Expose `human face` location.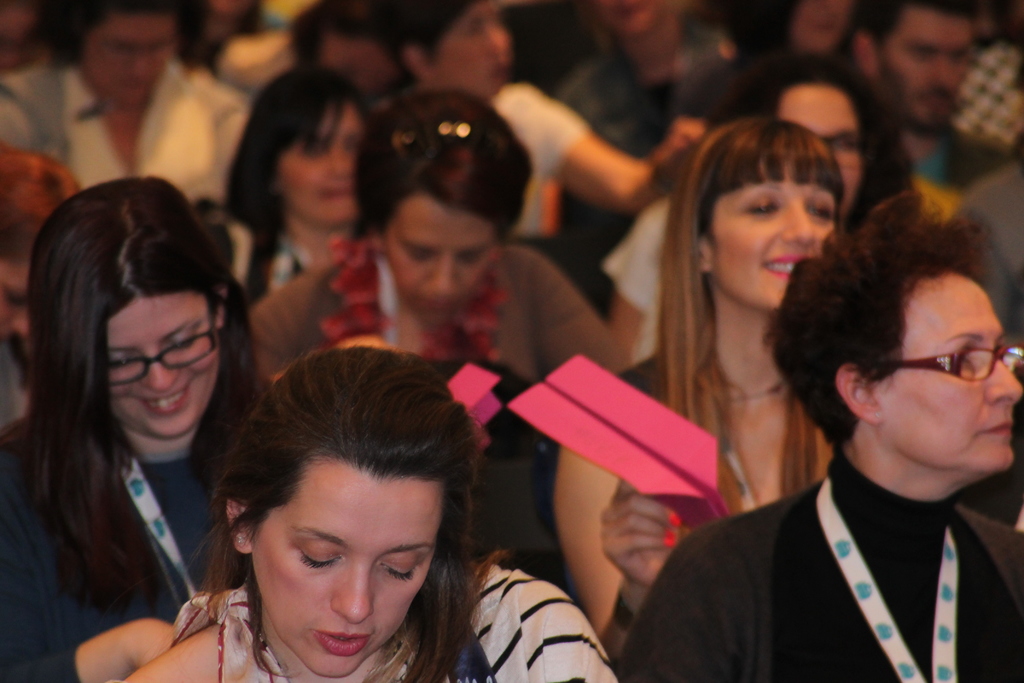
Exposed at (left=893, top=277, right=1021, bottom=475).
